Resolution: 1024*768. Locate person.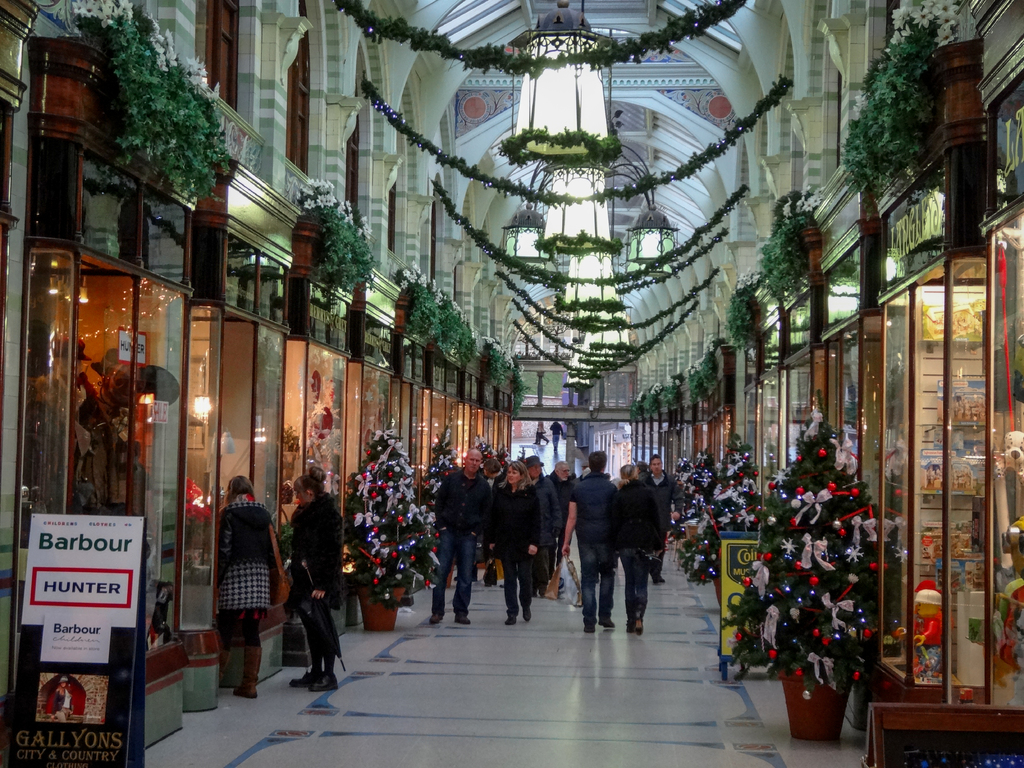
Rect(218, 478, 281, 696).
